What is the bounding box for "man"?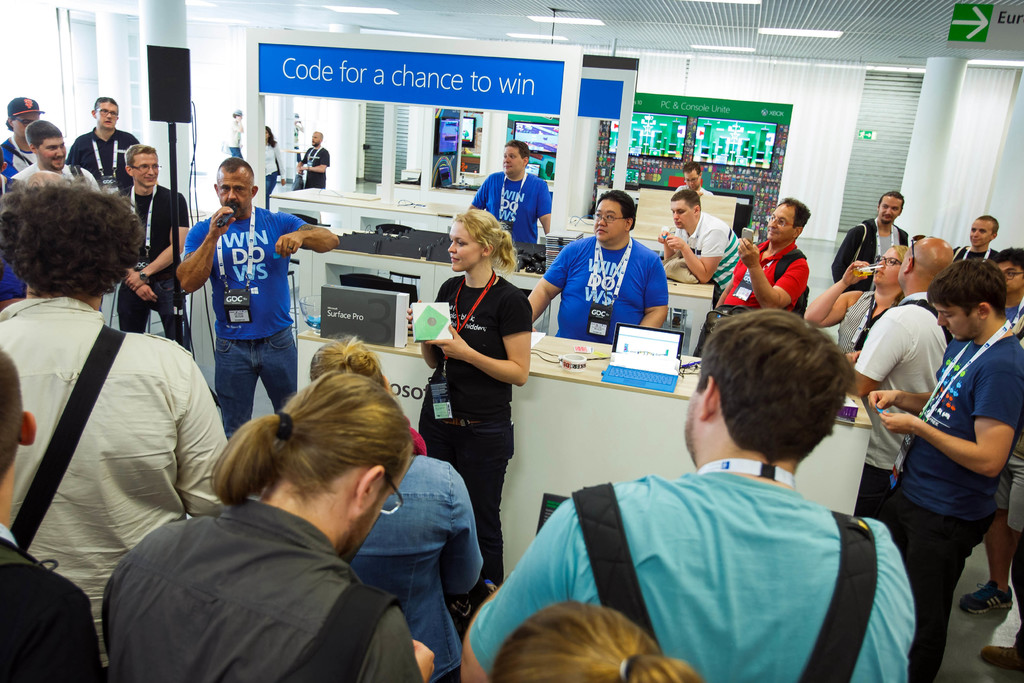
106, 146, 191, 344.
